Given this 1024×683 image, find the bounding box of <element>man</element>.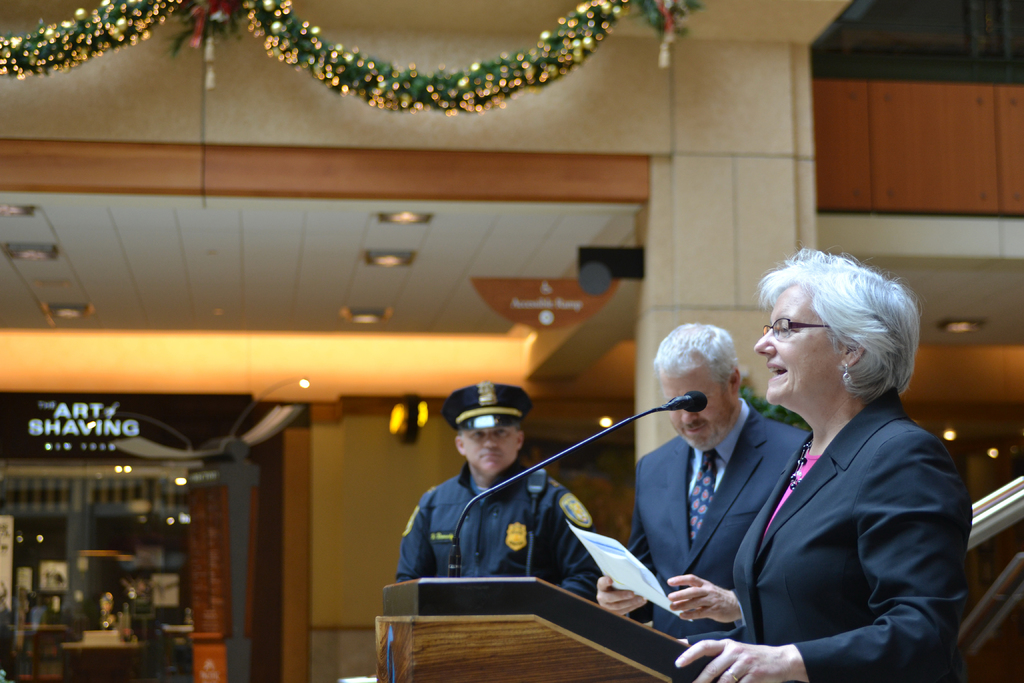
x1=618 y1=313 x2=808 y2=661.
